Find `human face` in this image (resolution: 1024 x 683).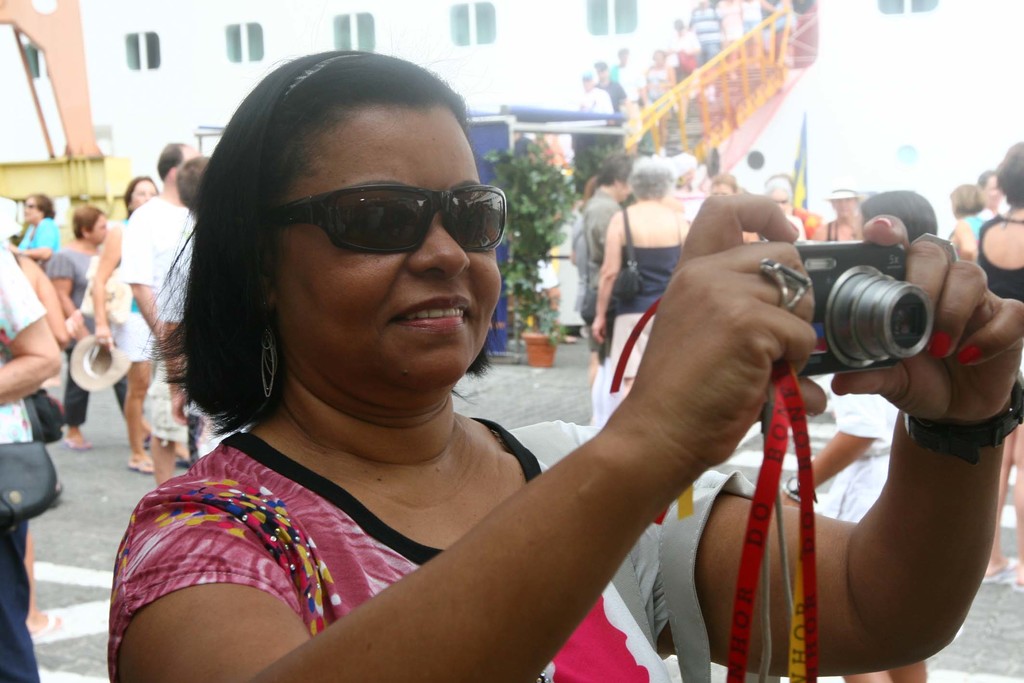
bbox=(762, 178, 790, 211).
